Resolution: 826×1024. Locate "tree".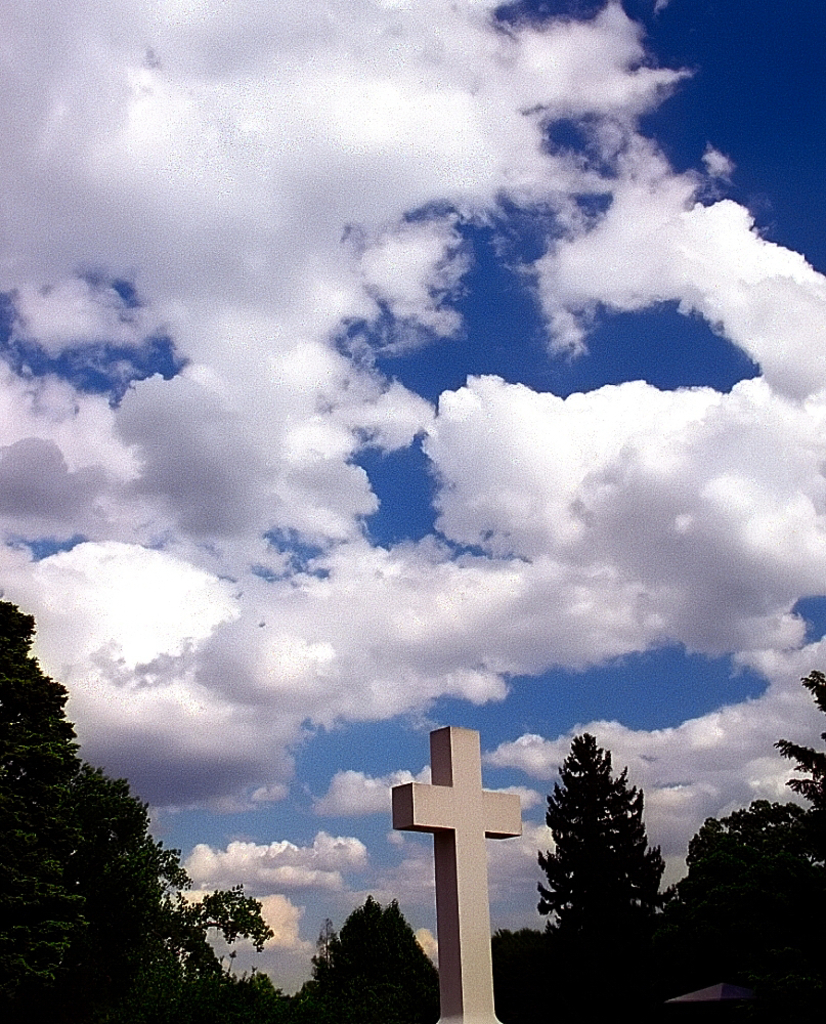
Rect(0, 594, 316, 1023).
